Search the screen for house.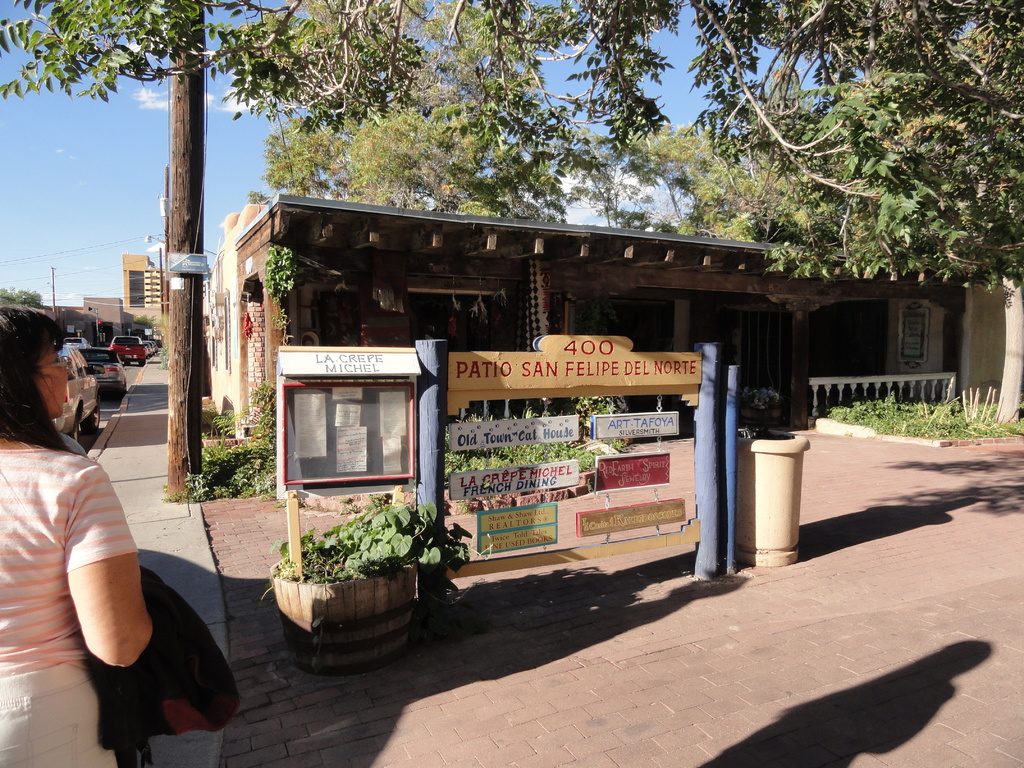
Found at [x1=51, y1=305, x2=85, y2=335].
